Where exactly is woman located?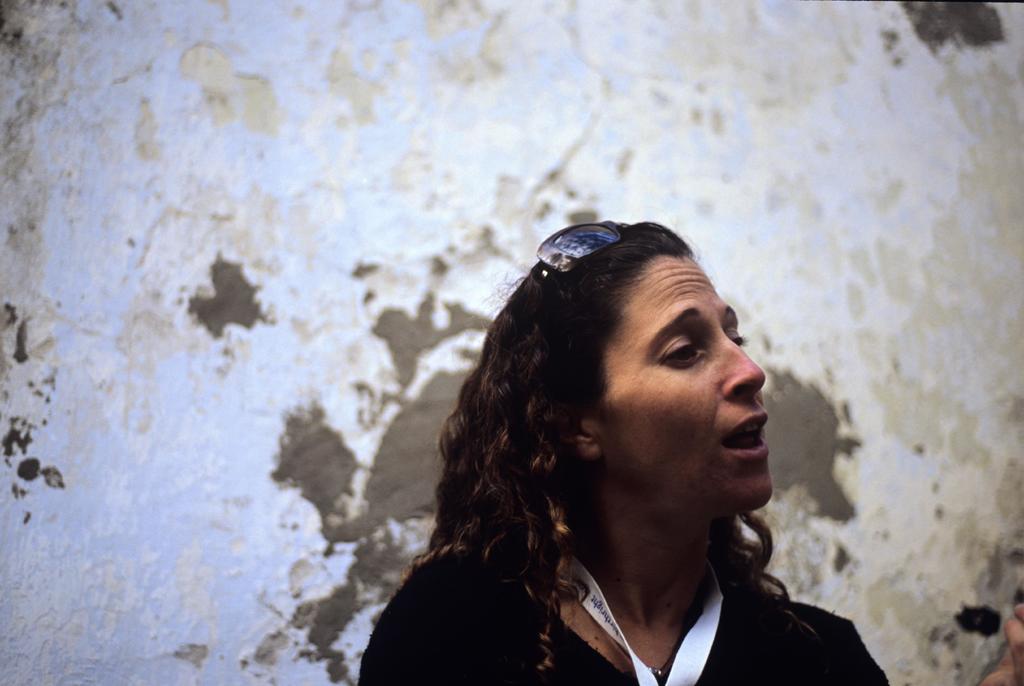
Its bounding box is <box>309,193,861,672</box>.
